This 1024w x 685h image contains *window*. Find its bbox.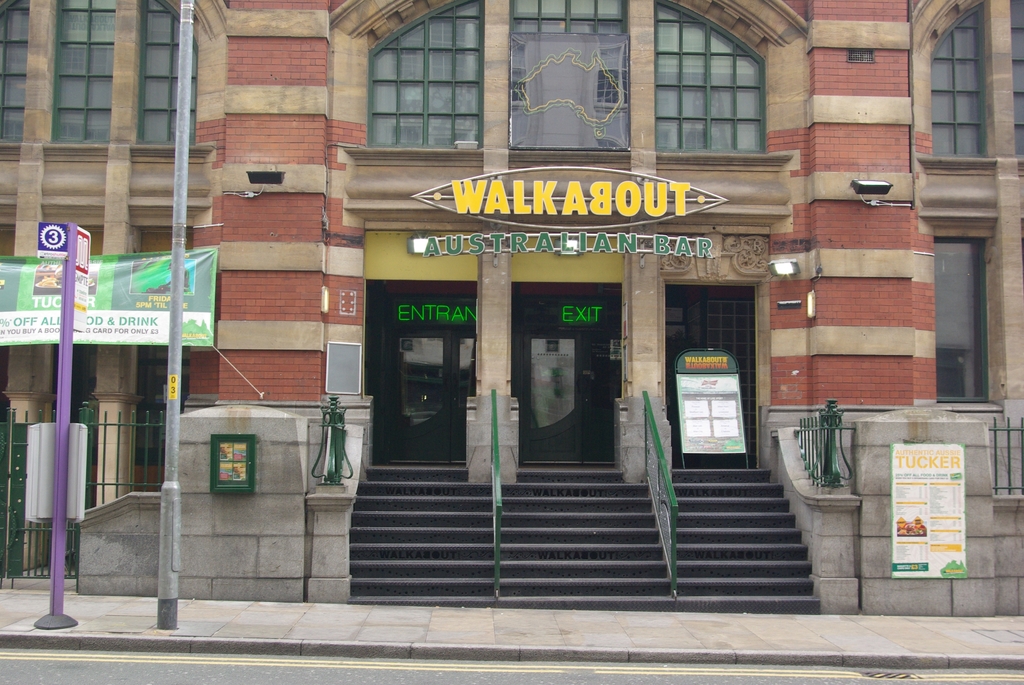
{"x1": 45, "y1": 0, "x2": 133, "y2": 139}.
